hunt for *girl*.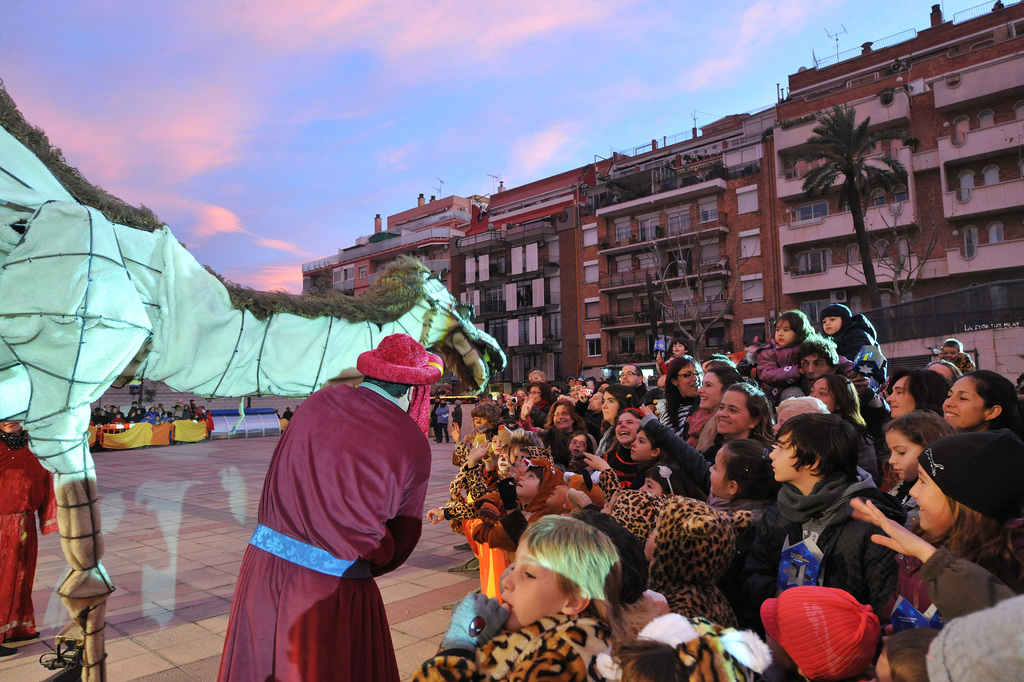
Hunted down at bbox(600, 405, 644, 489).
